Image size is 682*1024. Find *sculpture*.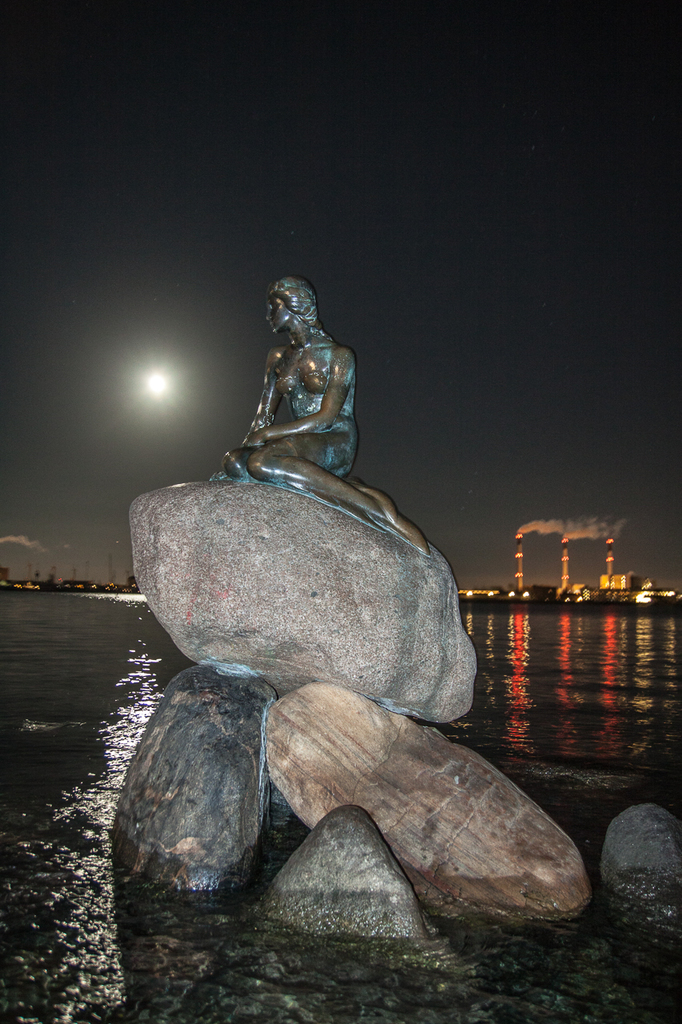
bbox(154, 251, 481, 603).
